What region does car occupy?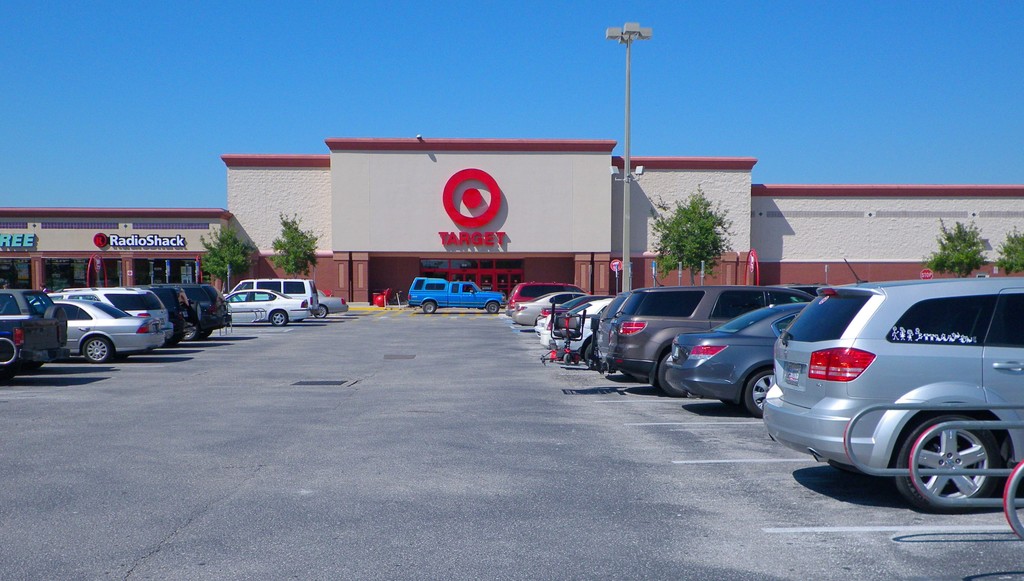
crop(534, 293, 607, 341).
